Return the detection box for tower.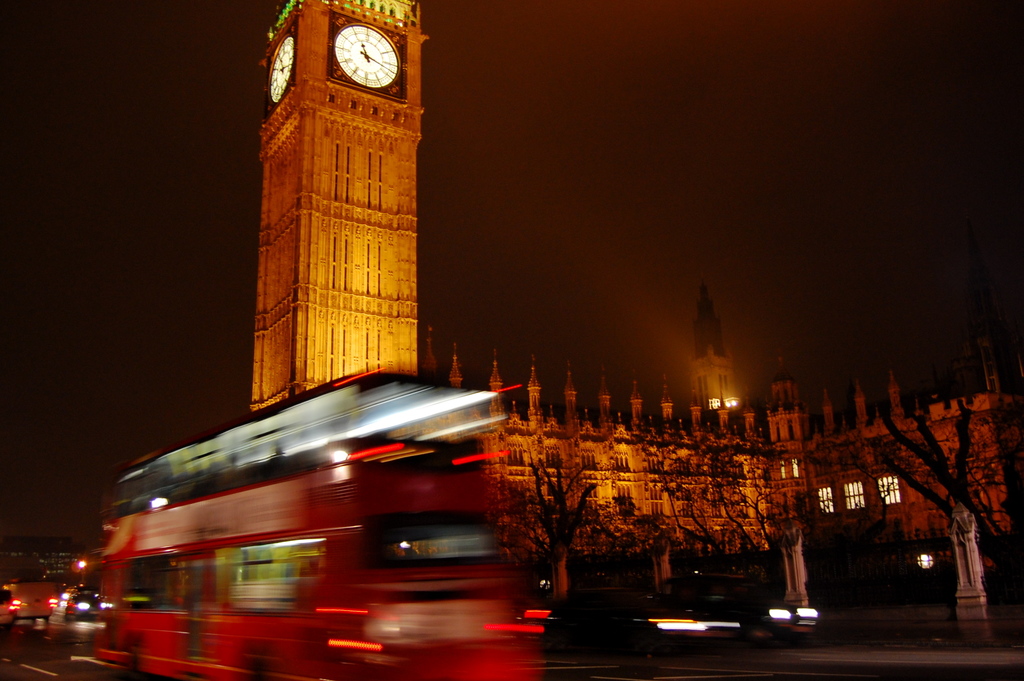
<region>207, 0, 447, 400</region>.
